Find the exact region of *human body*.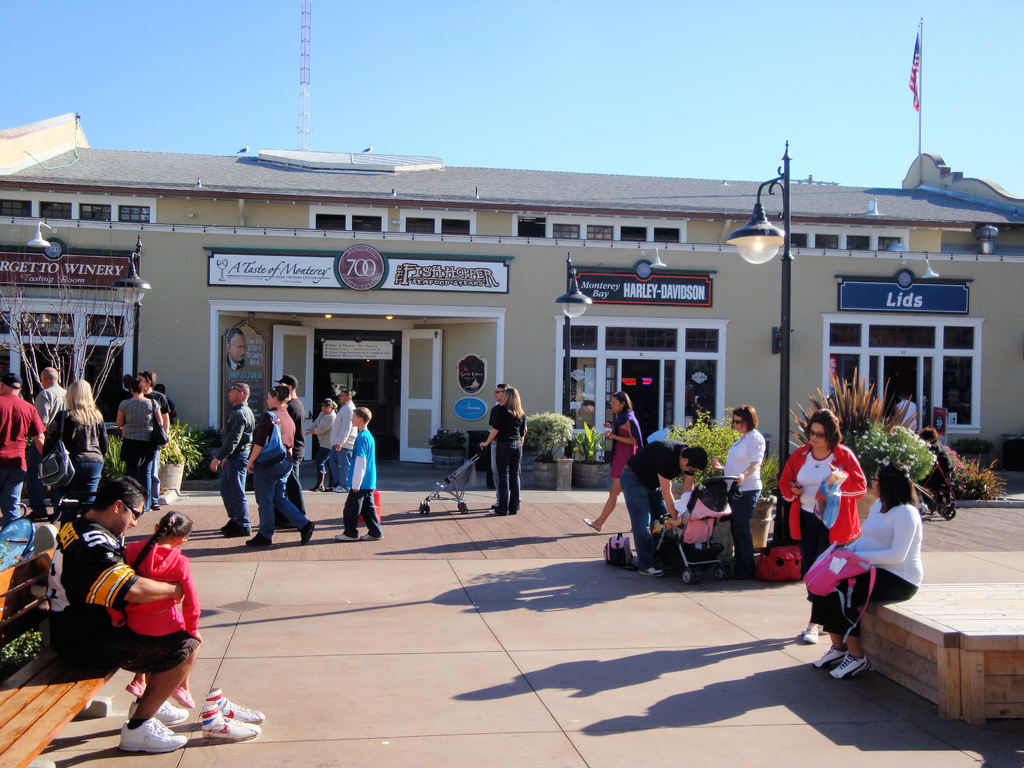
Exact region: select_region(167, 395, 176, 426).
